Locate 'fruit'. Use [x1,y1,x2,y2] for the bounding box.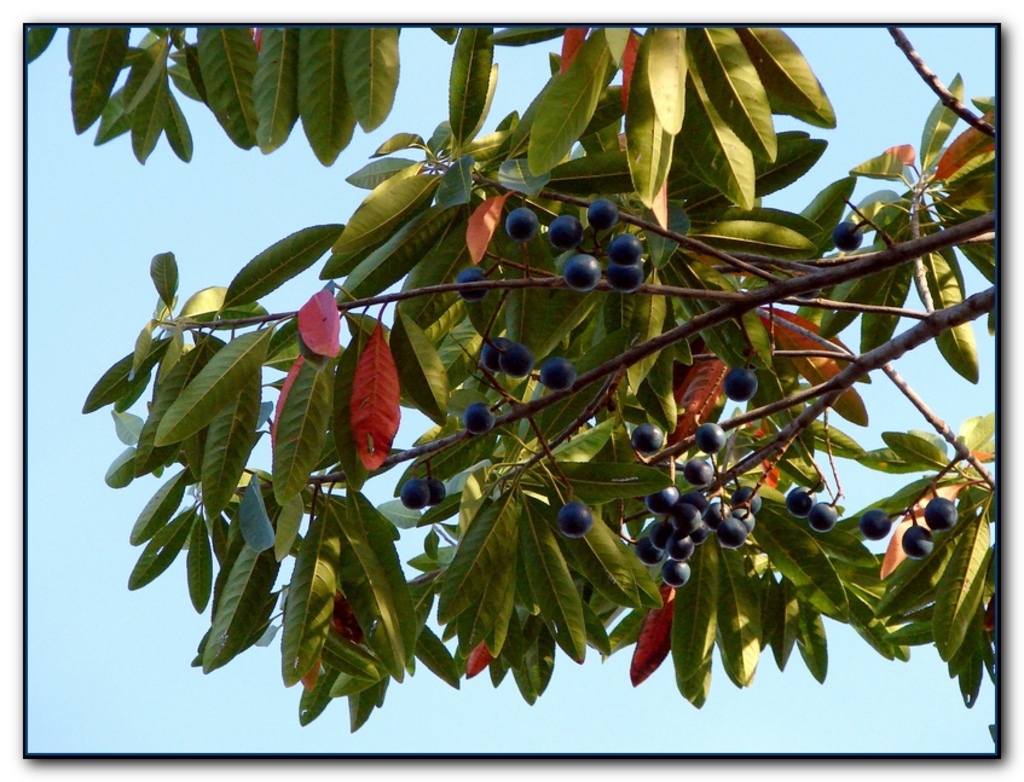
[902,522,937,561].
